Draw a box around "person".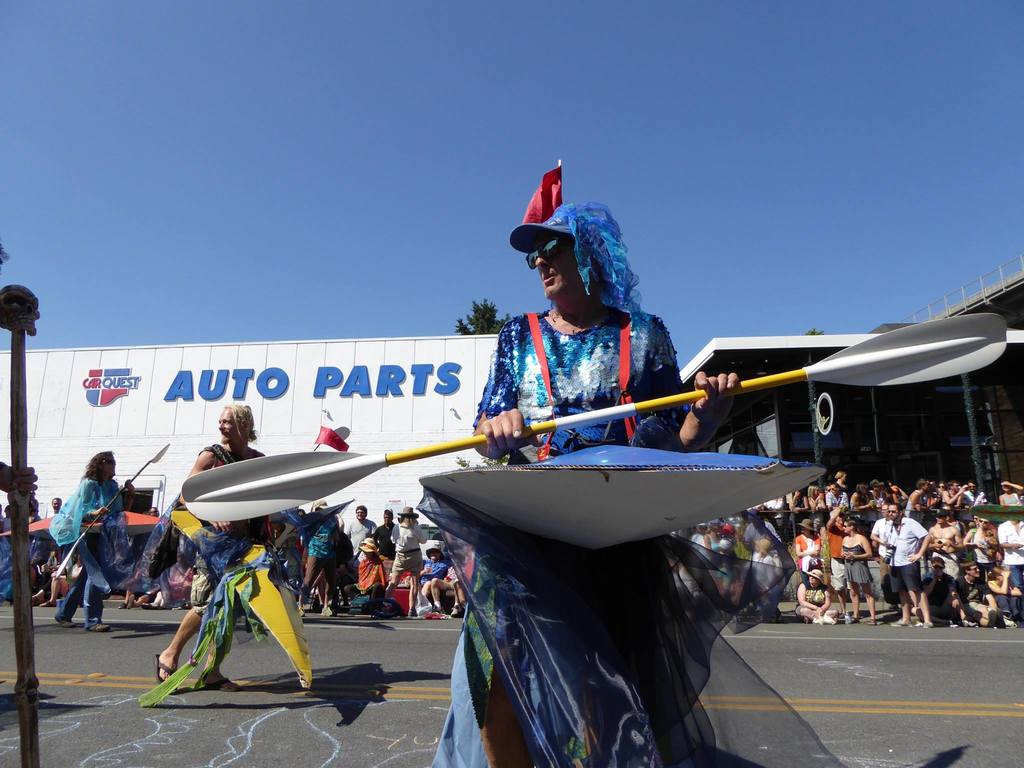
crop(417, 193, 745, 767).
